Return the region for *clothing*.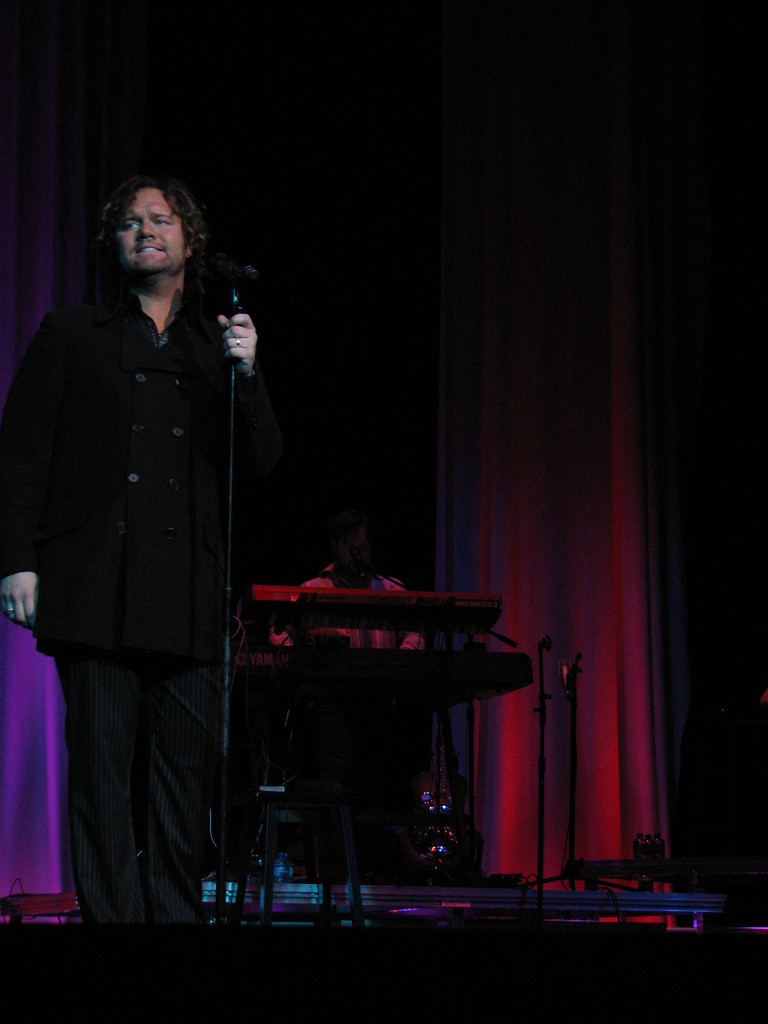
[x1=42, y1=312, x2=299, y2=933].
